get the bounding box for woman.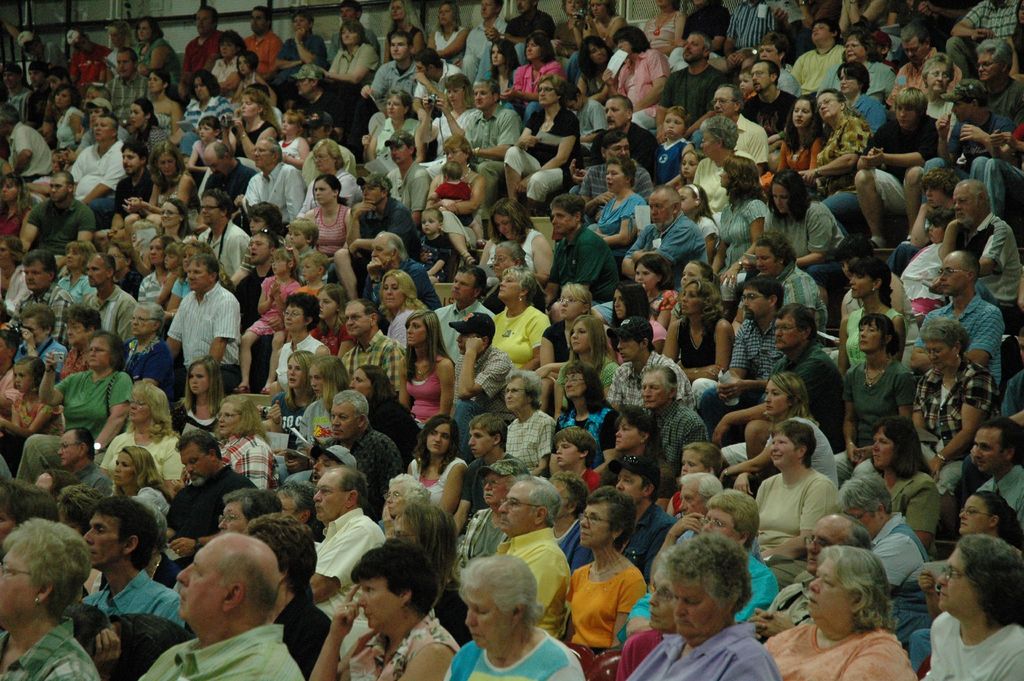
215,389,282,492.
